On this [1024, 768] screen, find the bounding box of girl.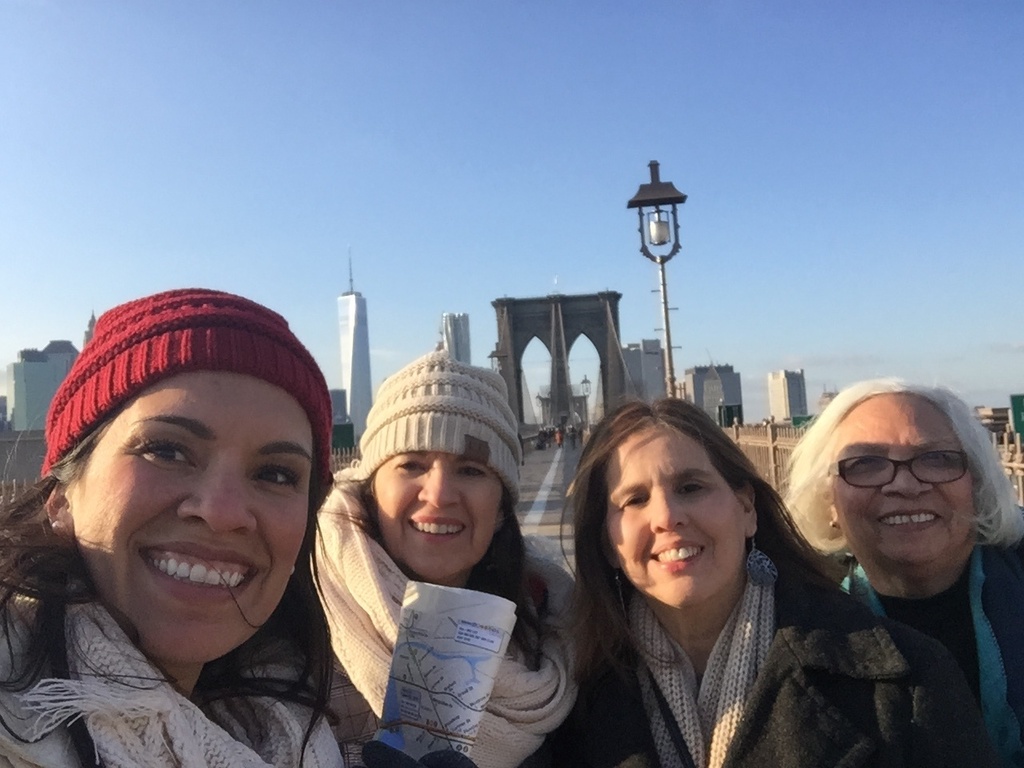
Bounding box: {"left": 0, "top": 284, "right": 341, "bottom": 767}.
